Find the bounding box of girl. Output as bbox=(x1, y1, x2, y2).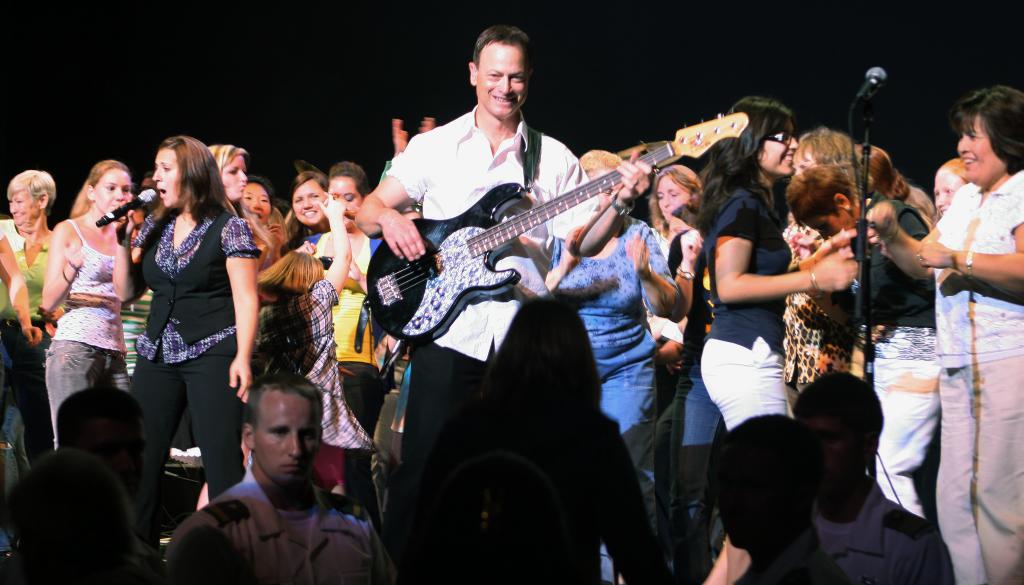
bbox=(305, 160, 381, 511).
